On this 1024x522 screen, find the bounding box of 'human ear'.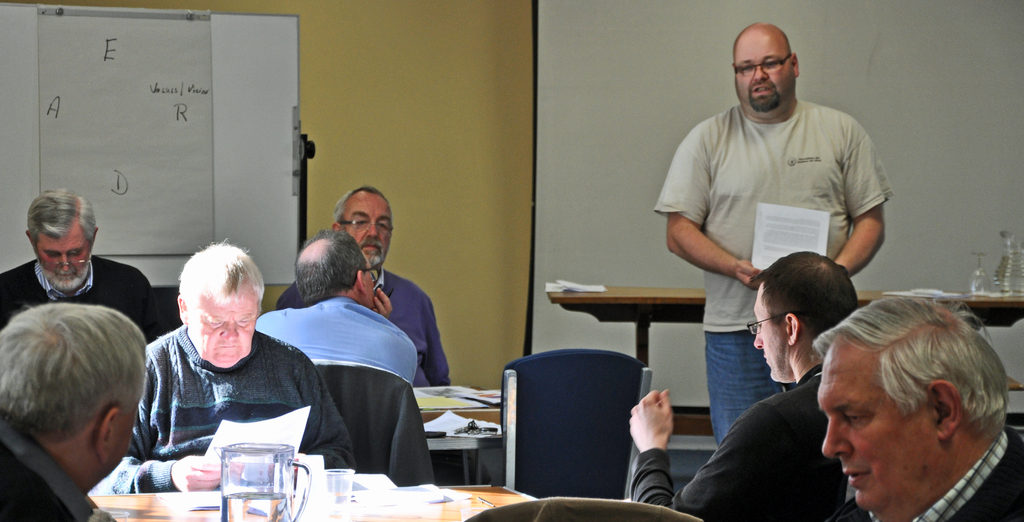
Bounding box: 792,52,801,76.
